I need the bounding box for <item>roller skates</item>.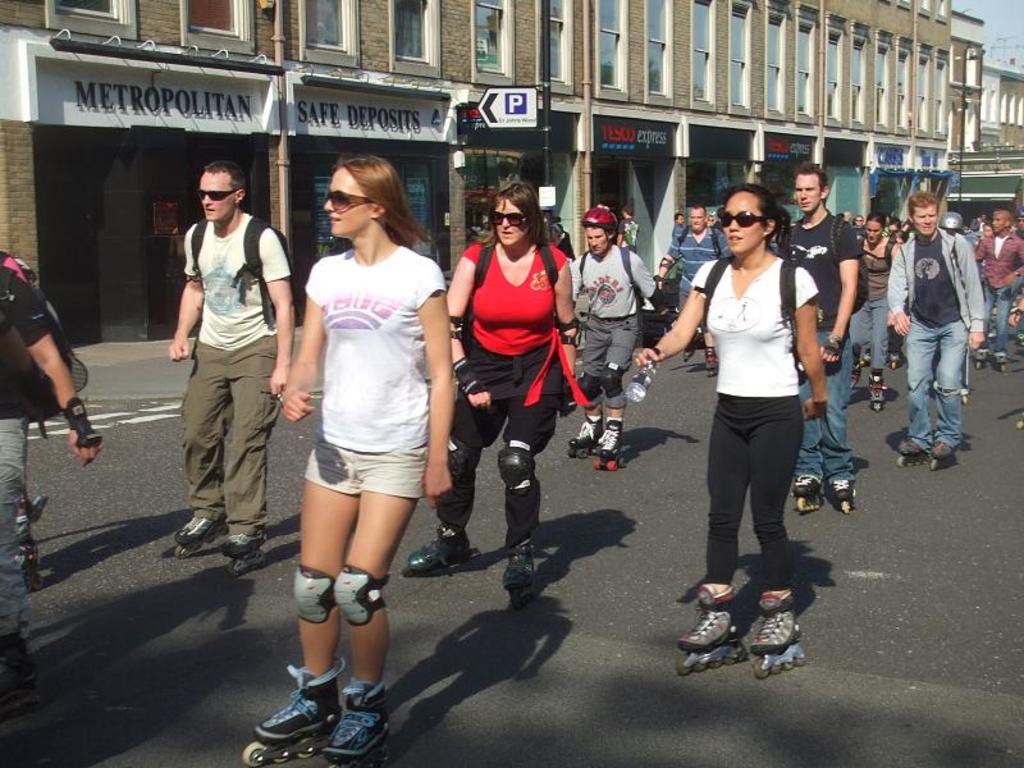
Here it is: {"x1": 502, "y1": 552, "x2": 539, "y2": 600}.
